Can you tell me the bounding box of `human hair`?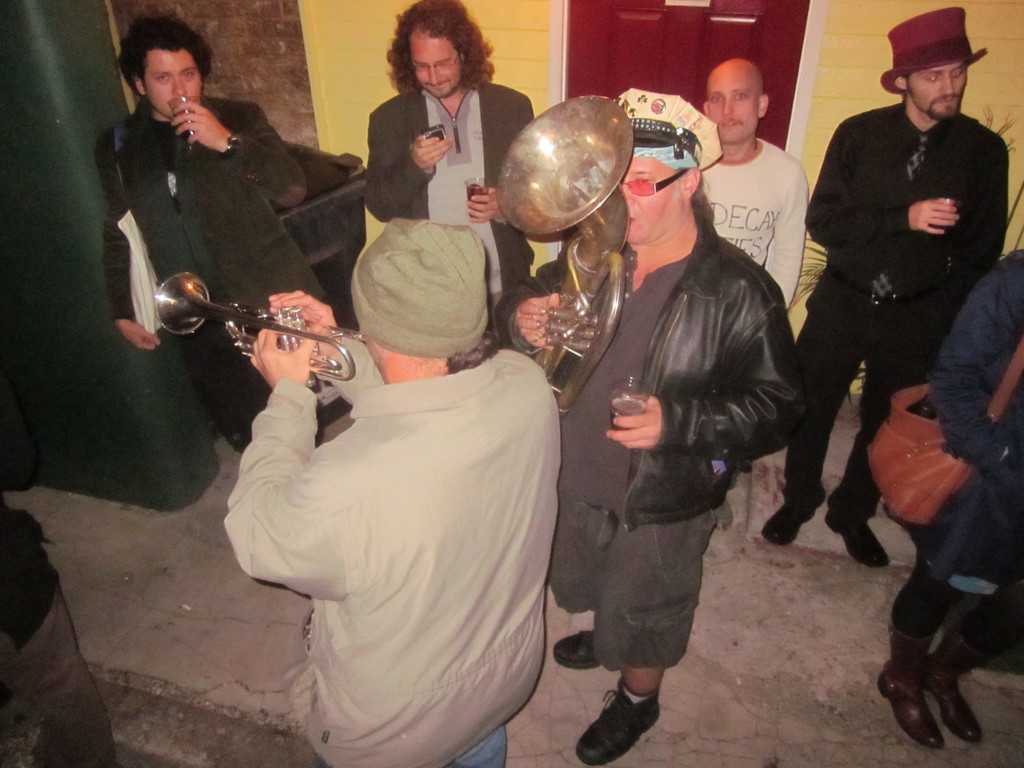
118/8/217/95.
